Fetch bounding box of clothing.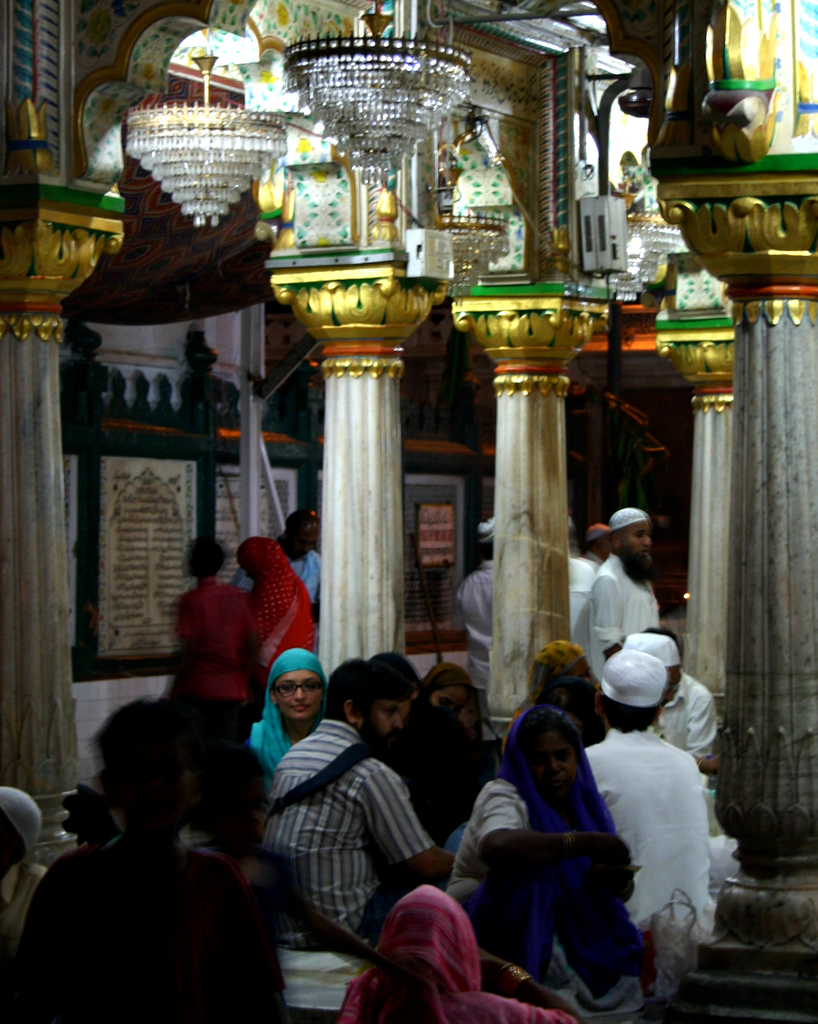
Bbox: 28/771/293/1023.
